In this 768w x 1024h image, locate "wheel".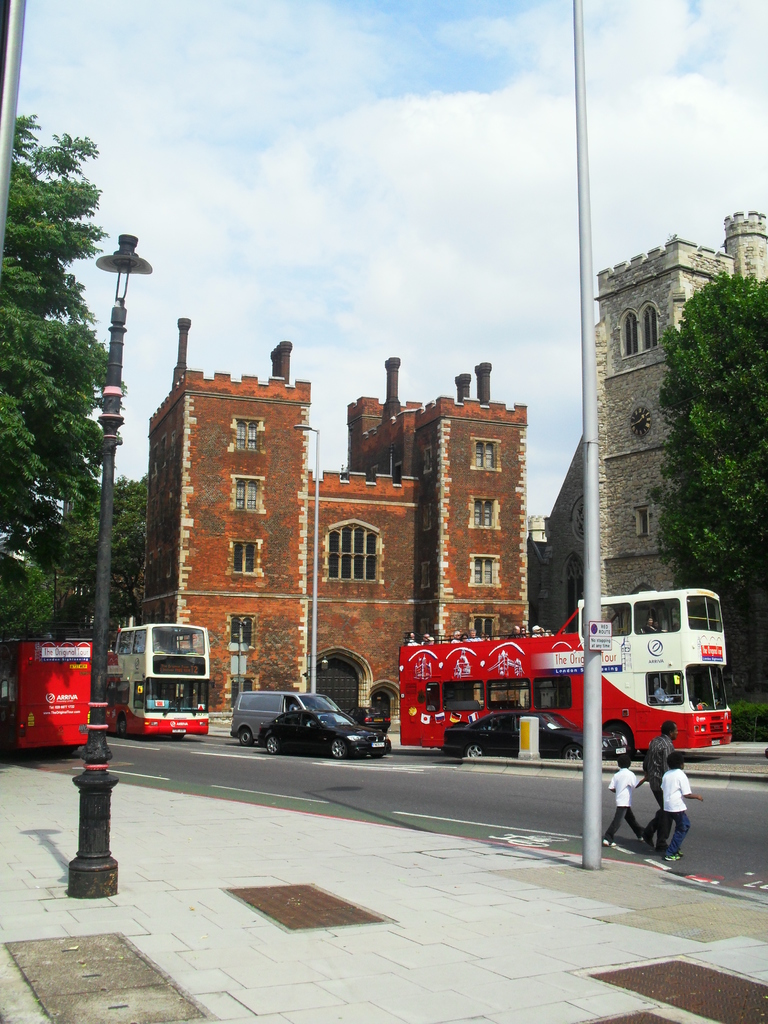
Bounding box: [x1=174, y1=731, x2=184, y2=738].
